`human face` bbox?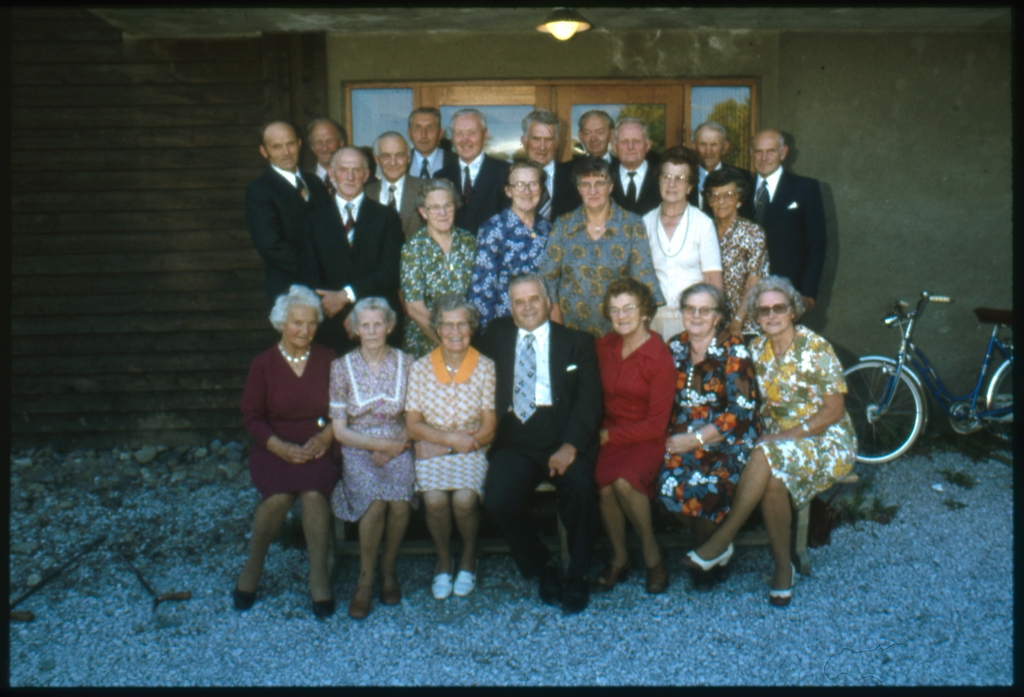
[x1=751, y1=136, x2=783, y2=175]
